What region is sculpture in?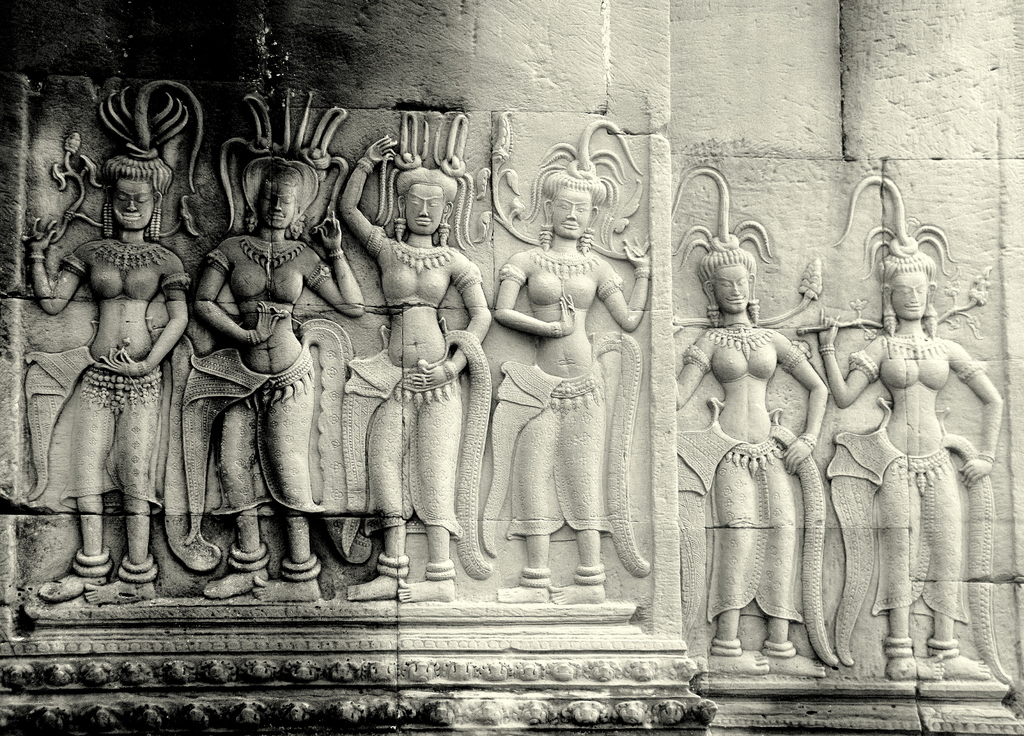
bbox(186, 79, 369, 598).
